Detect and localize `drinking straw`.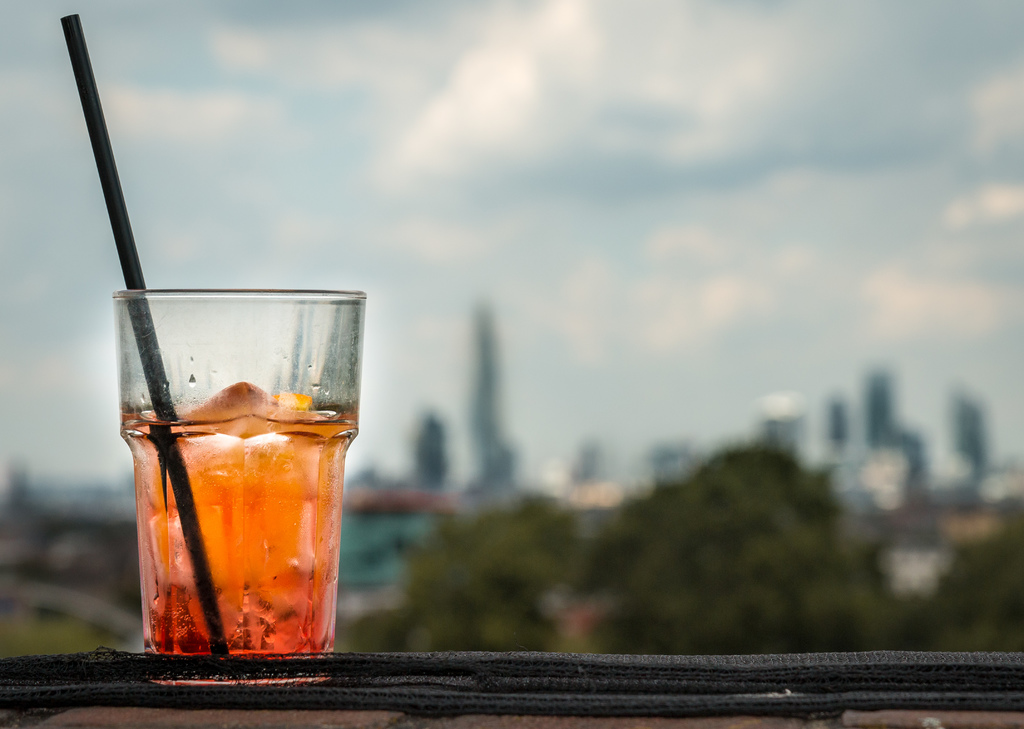
Localized at region(60, 11, 230, 659).
